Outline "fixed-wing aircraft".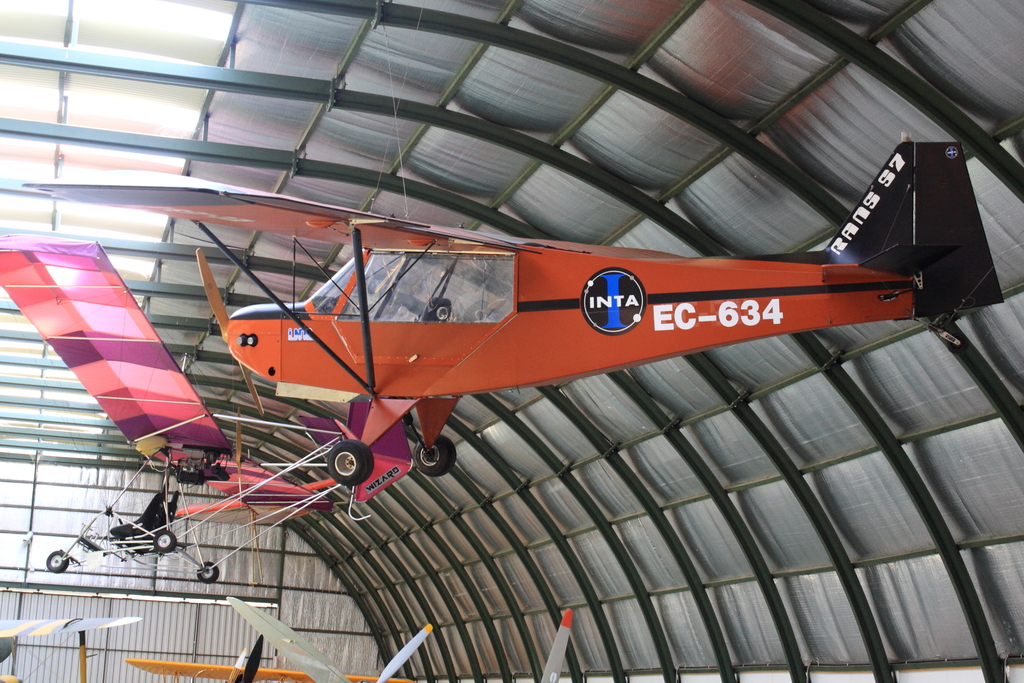
Outline: box(5, 239, 463, 580).
